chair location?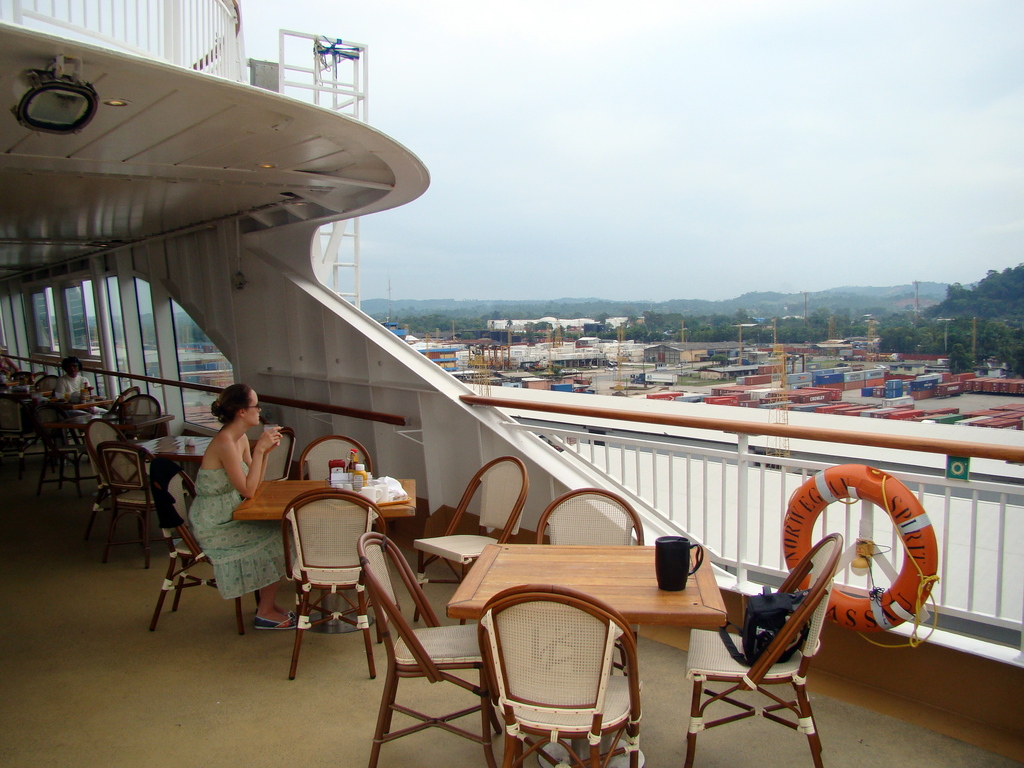
275,488,397,680
